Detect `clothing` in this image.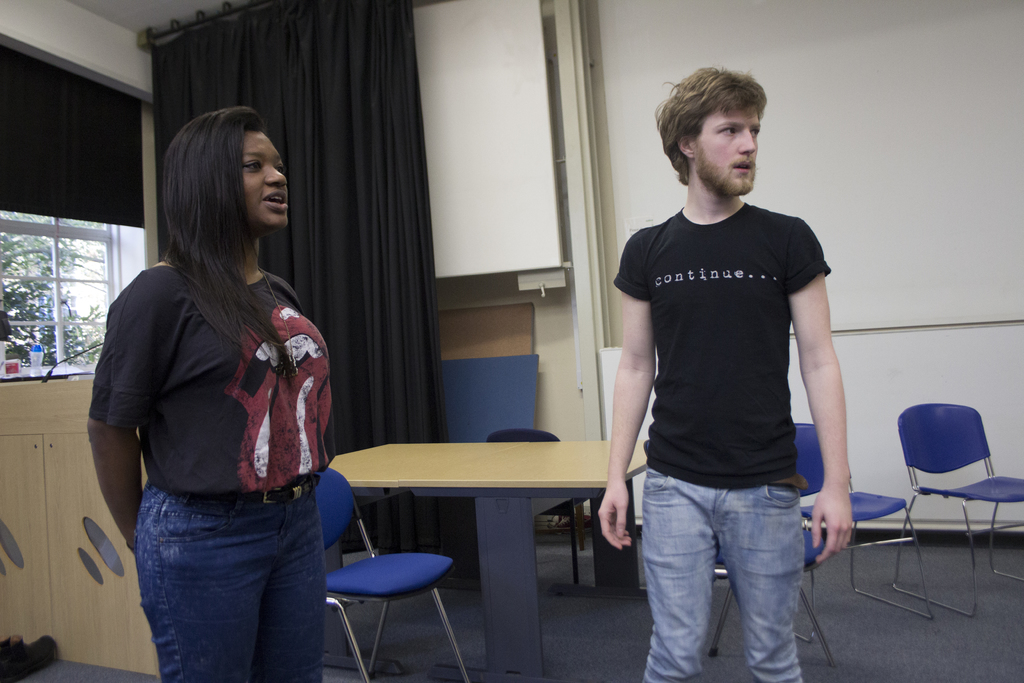
Detection: 615,203,824,482.
